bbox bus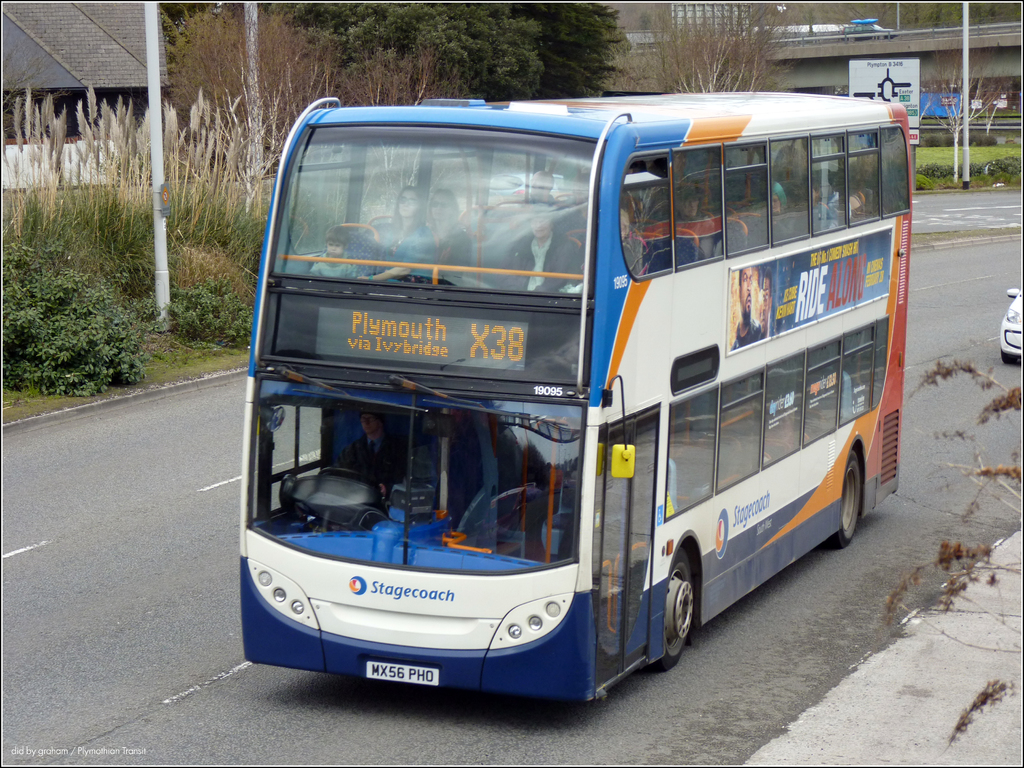
239:84:913:708
